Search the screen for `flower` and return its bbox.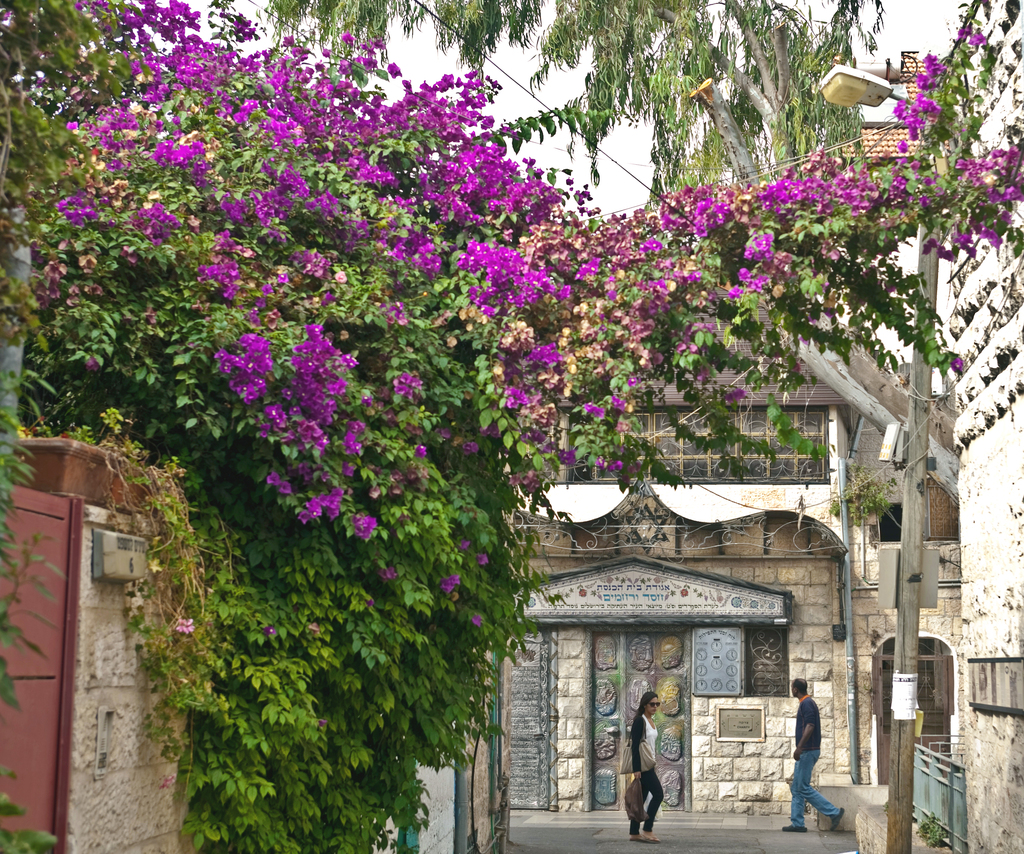
Found: box=[351, 510, 373, 530].
